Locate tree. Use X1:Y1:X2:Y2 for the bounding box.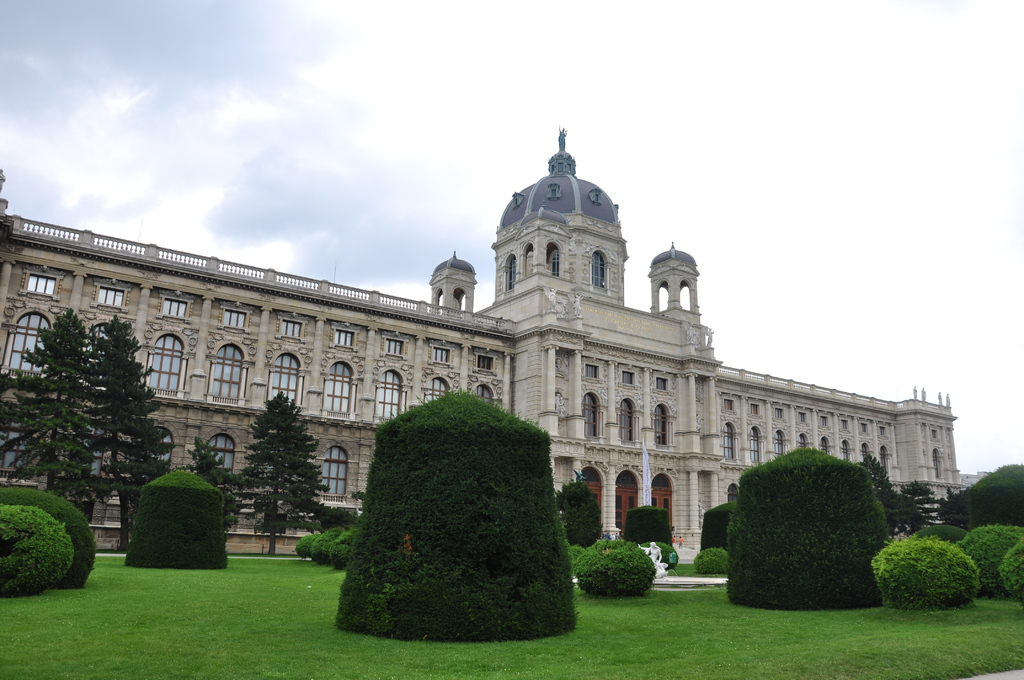
184:429:265:546.
